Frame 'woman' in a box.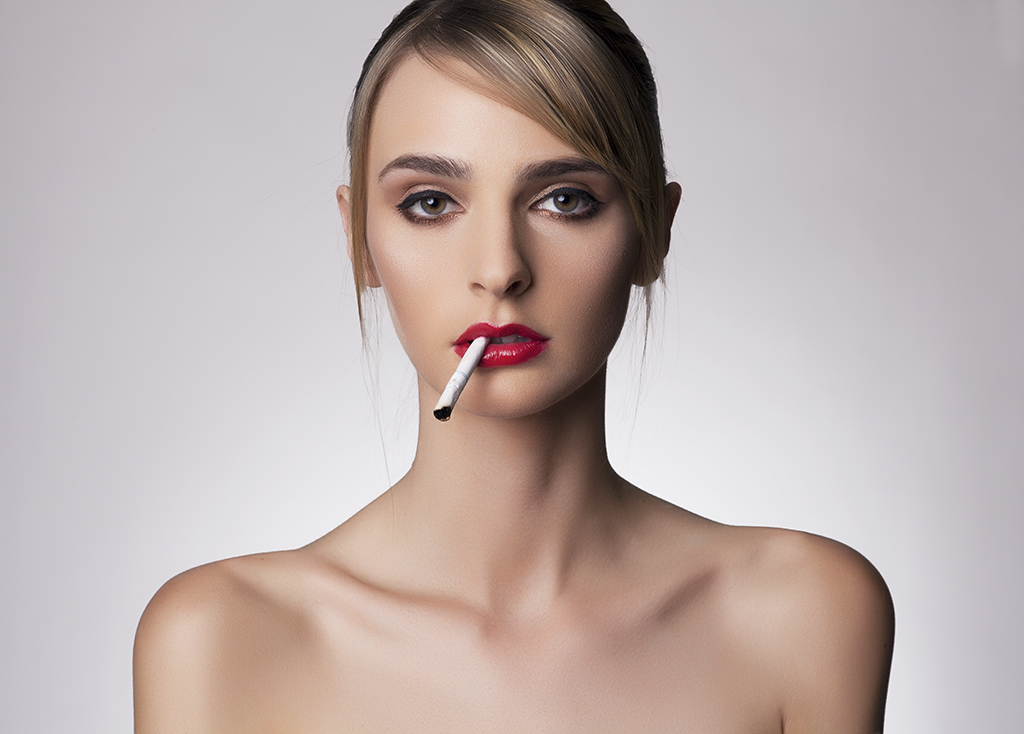
box(121, 5, 904, 733).
